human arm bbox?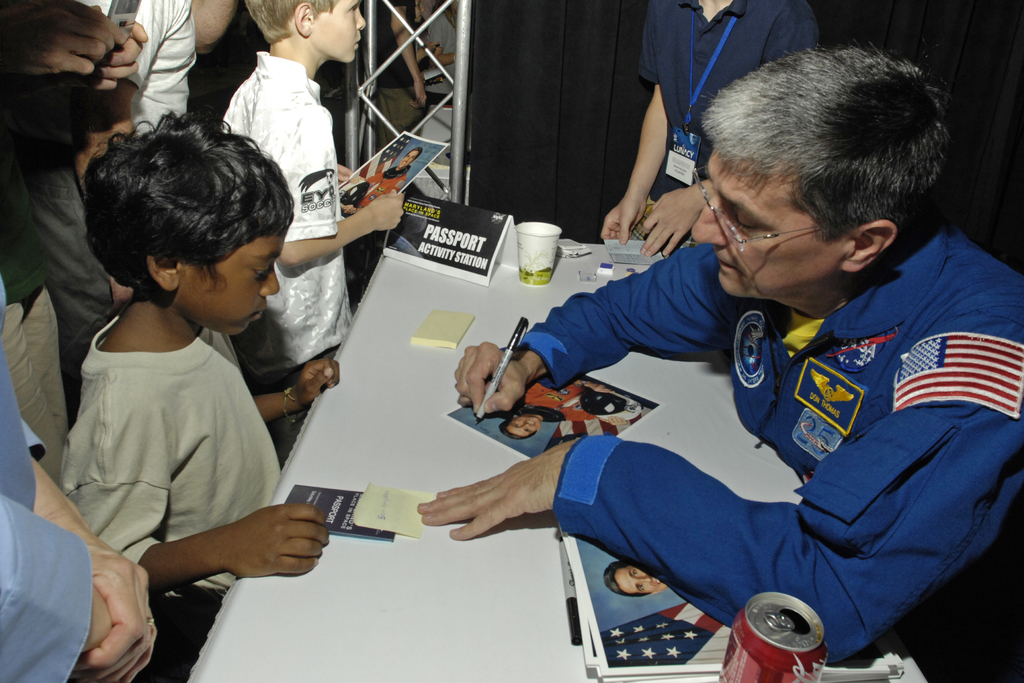
<region>6, 440, 170, 673</region>
